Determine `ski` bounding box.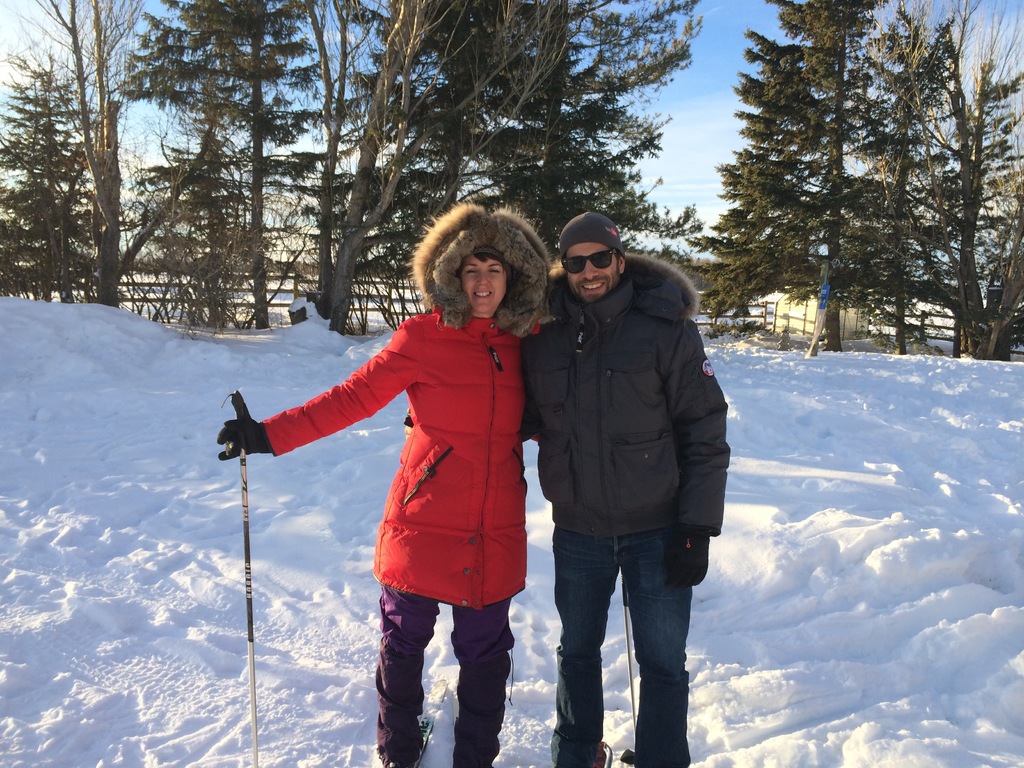
Determined: (left=394, top=708, right=436, bottom=767).
